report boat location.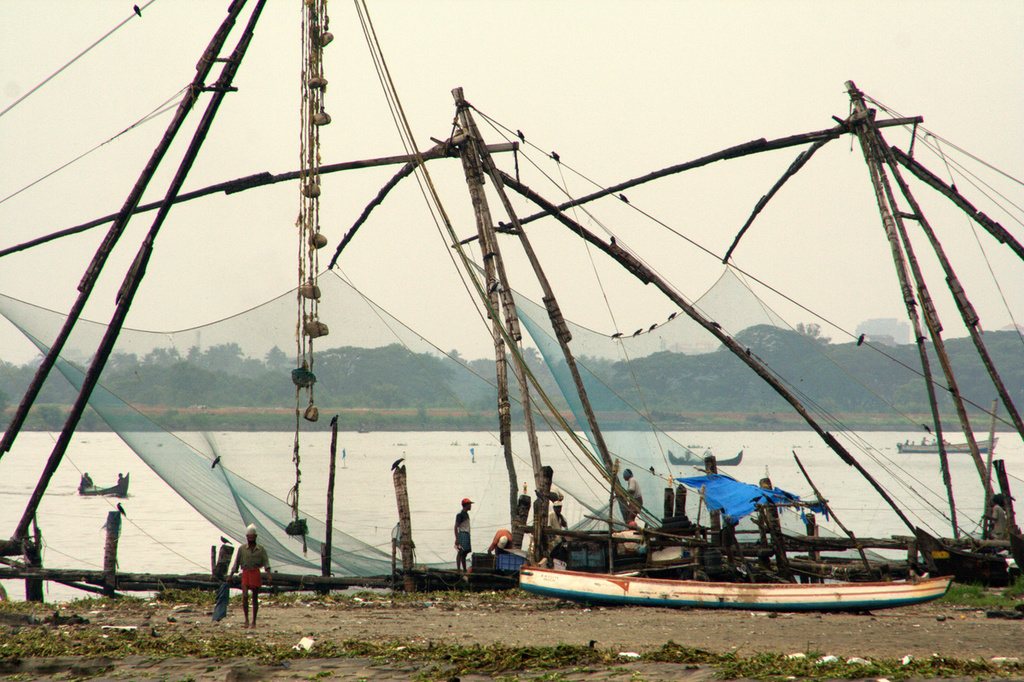
Report: x1=662, y1=441, x2=747, y2=468.
